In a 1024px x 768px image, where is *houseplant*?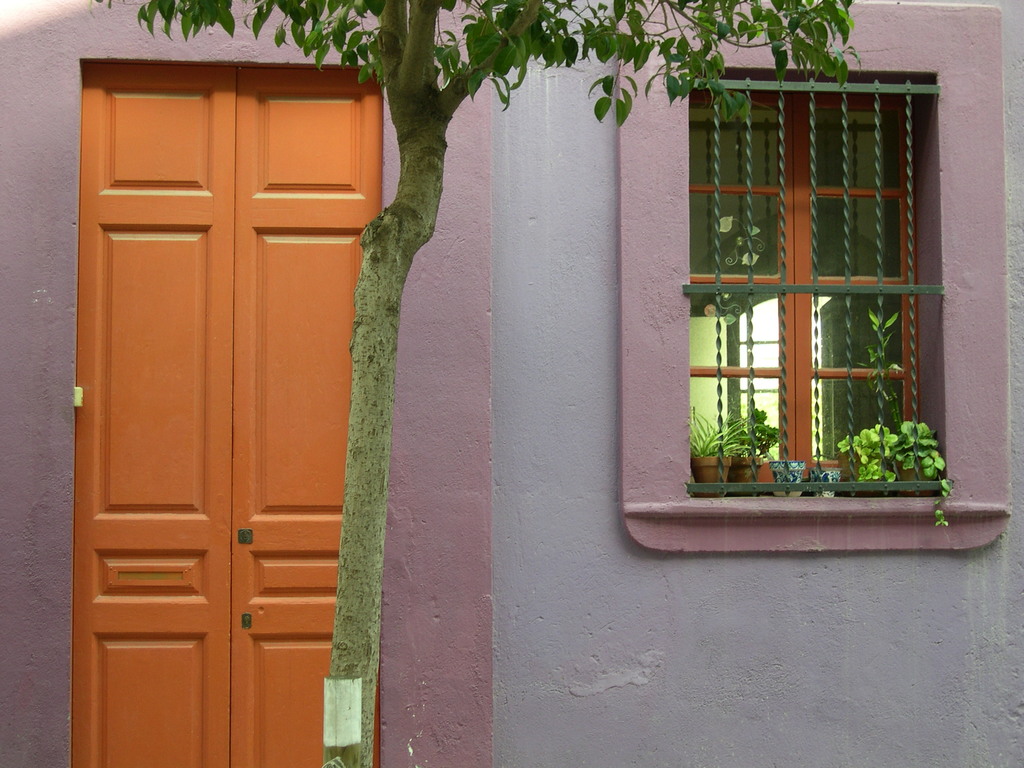
{"left": 769, "top": 456, "right": 806, "bottom": 500}.
